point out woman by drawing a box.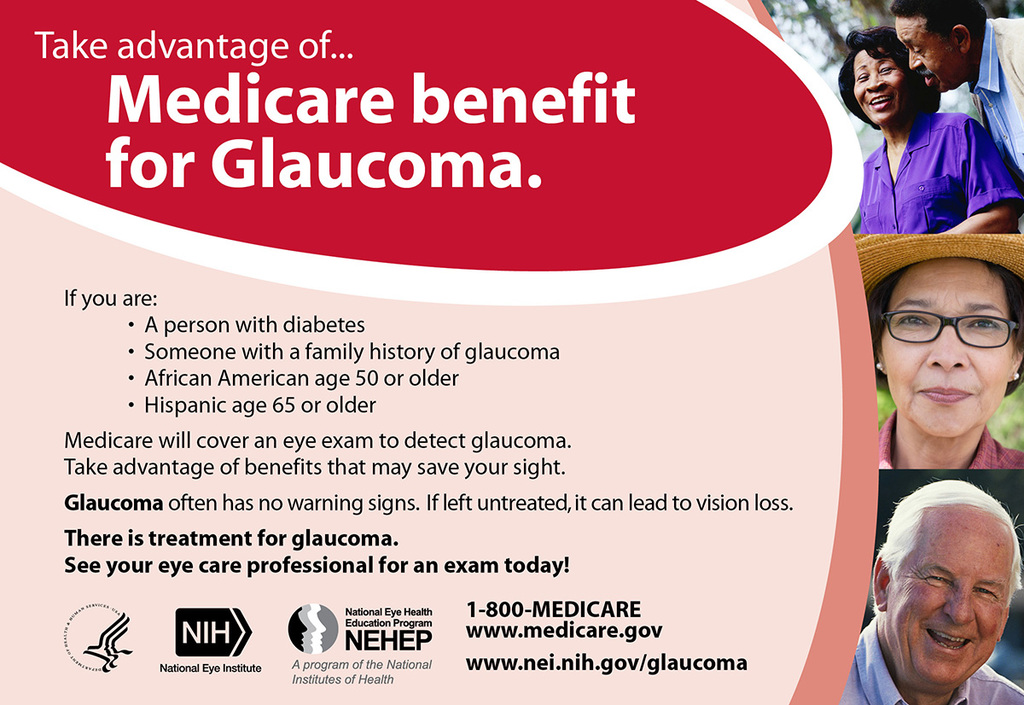
[left=836, top=228, right=1023, bottom=471].
